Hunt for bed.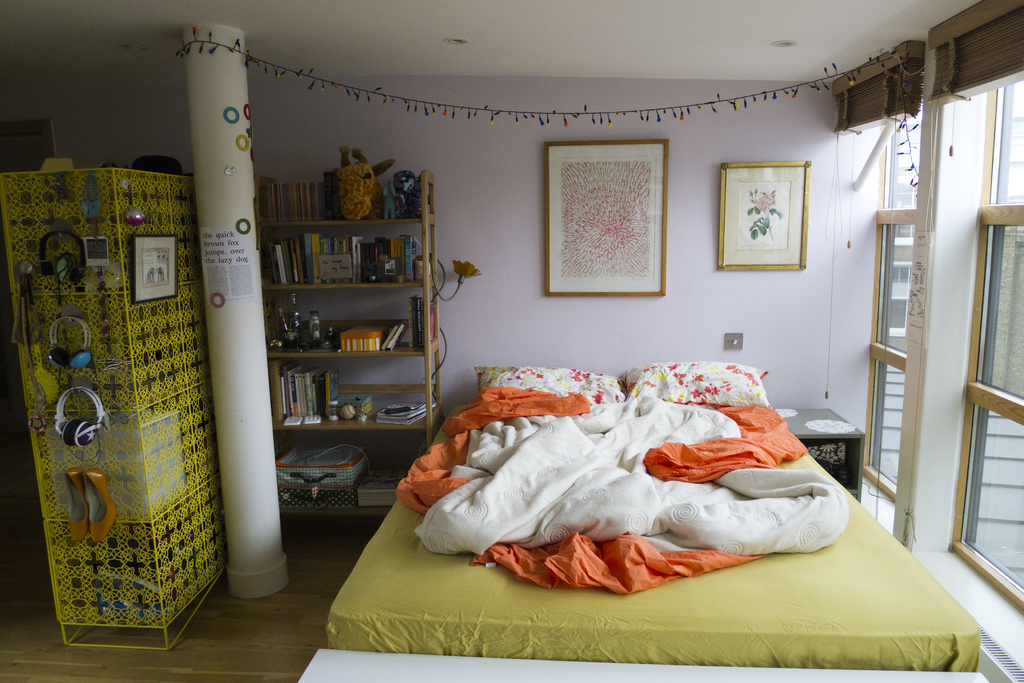
Hunted down at (left=294, top=336, right=929, bottom=670).
